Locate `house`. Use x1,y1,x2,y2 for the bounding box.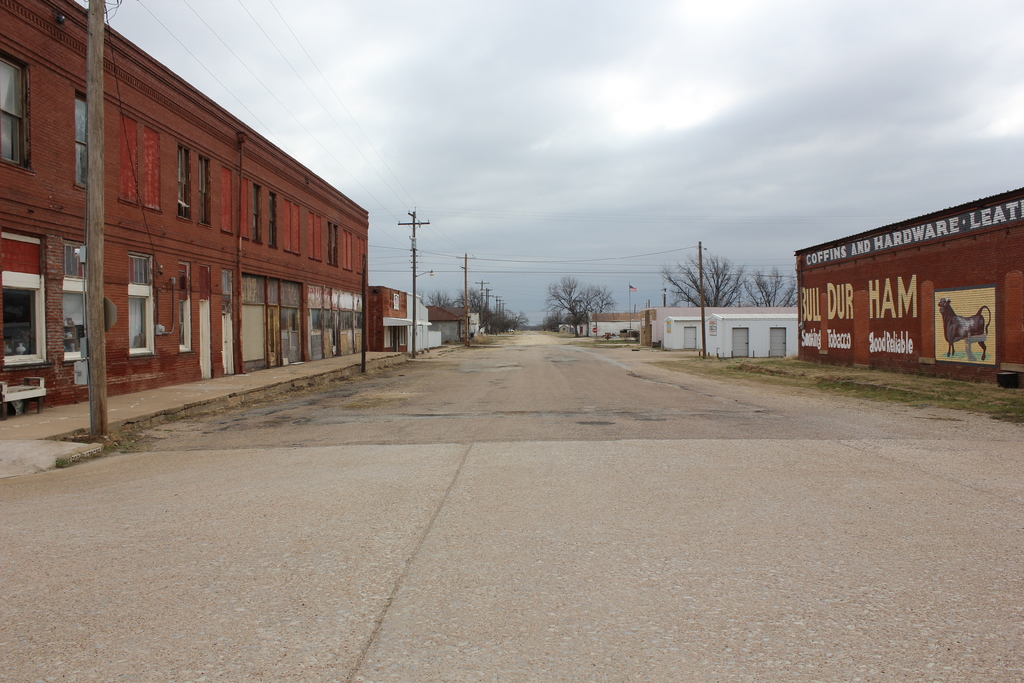
431,295,468,347.
